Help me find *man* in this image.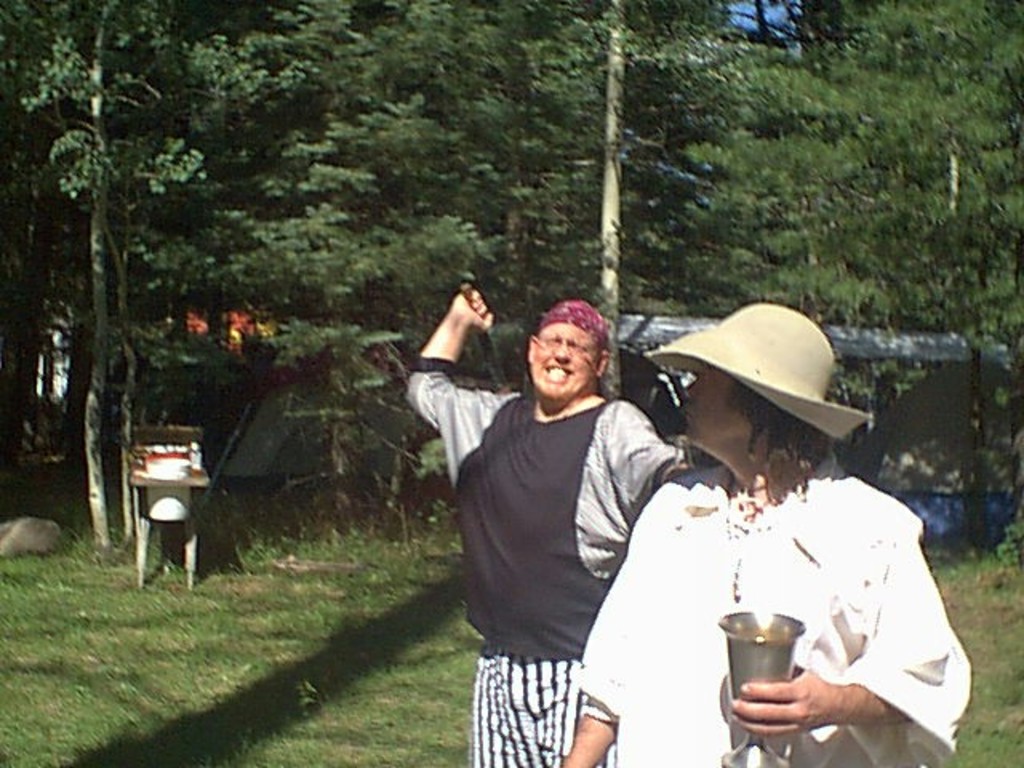
Found it: crop(544, 314, 976, 766).
